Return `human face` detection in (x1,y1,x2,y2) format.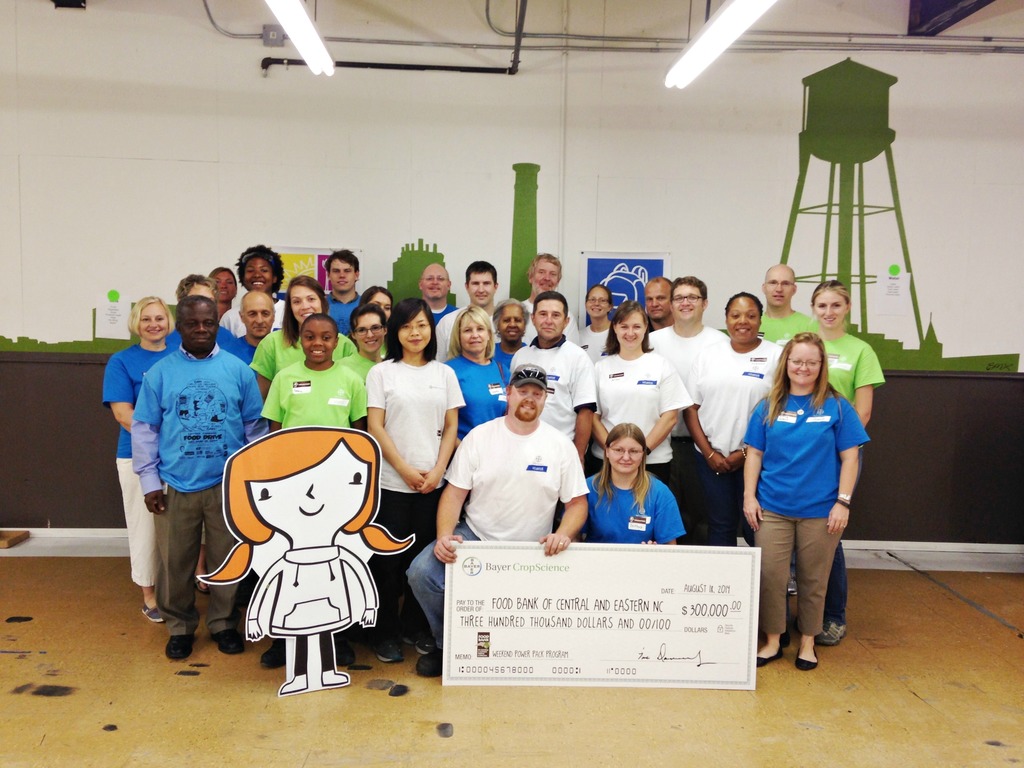
(244,301,272,336).
